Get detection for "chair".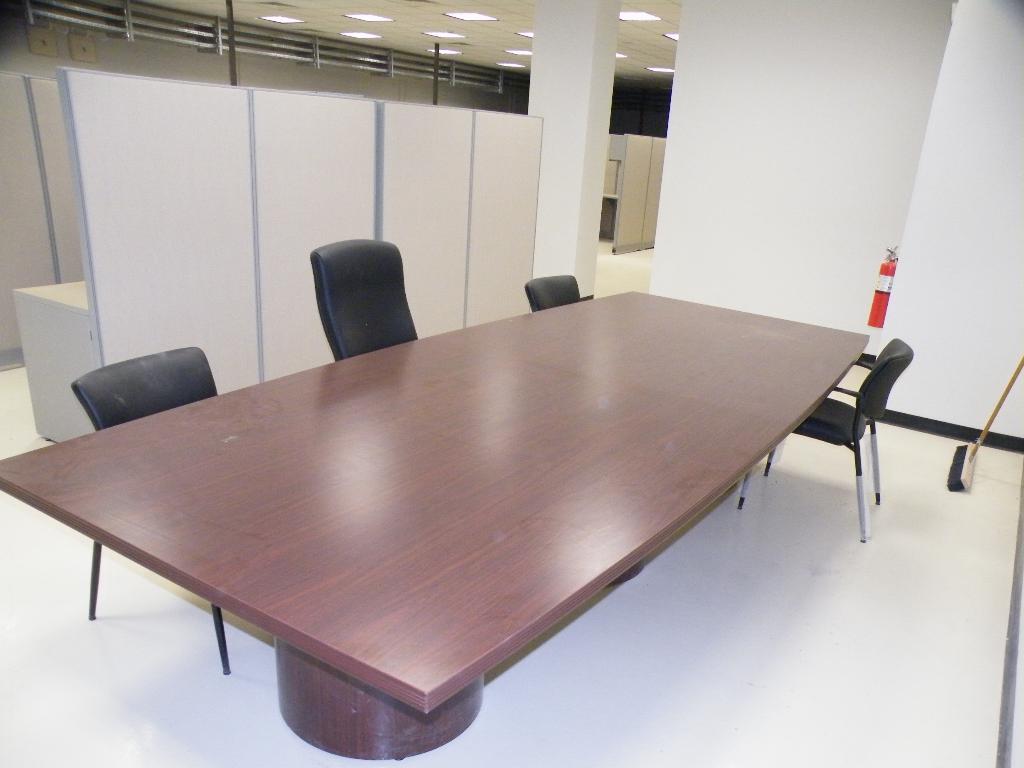
Detection: (left=284, top=243, right=431, bottom=384).
